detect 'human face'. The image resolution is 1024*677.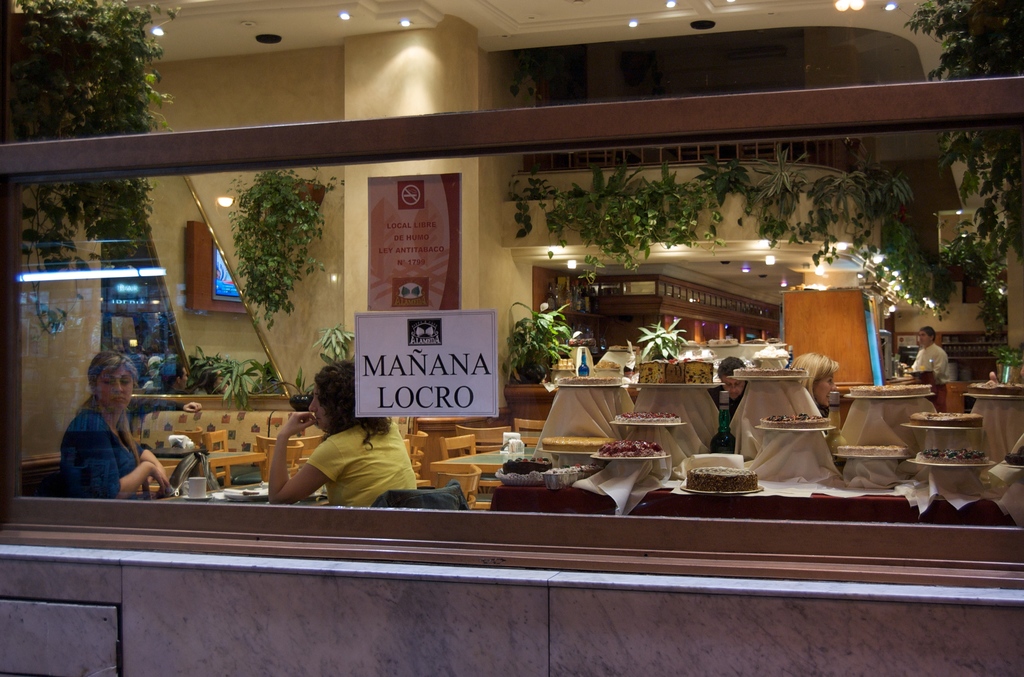
(308, 389, 329, 433).
